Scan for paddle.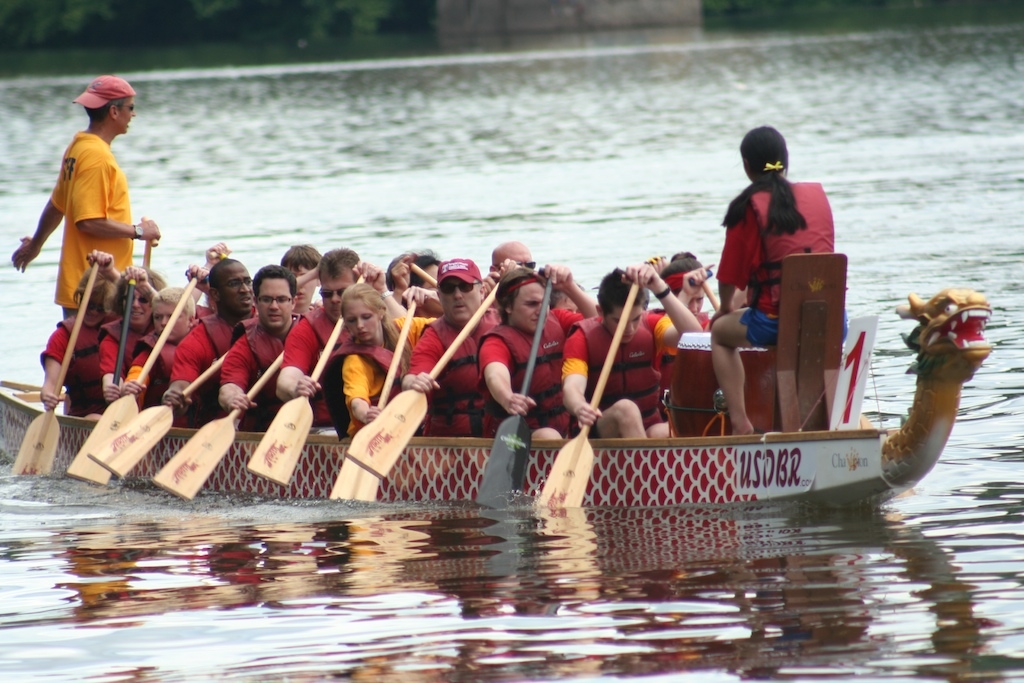
Scan result: crop(66, 273, 196, 483).
